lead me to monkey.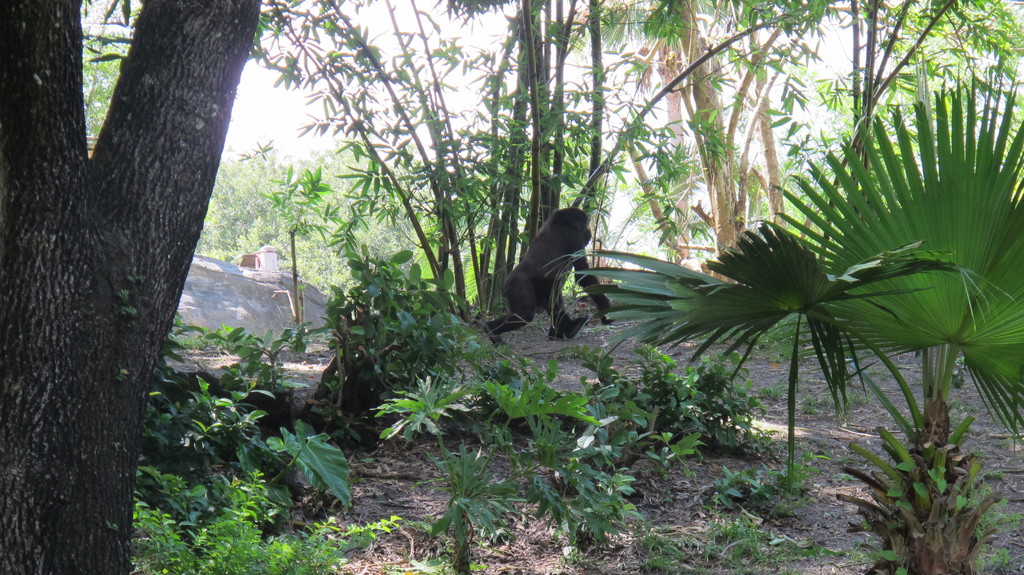
Lead to 487/208/607/343.
